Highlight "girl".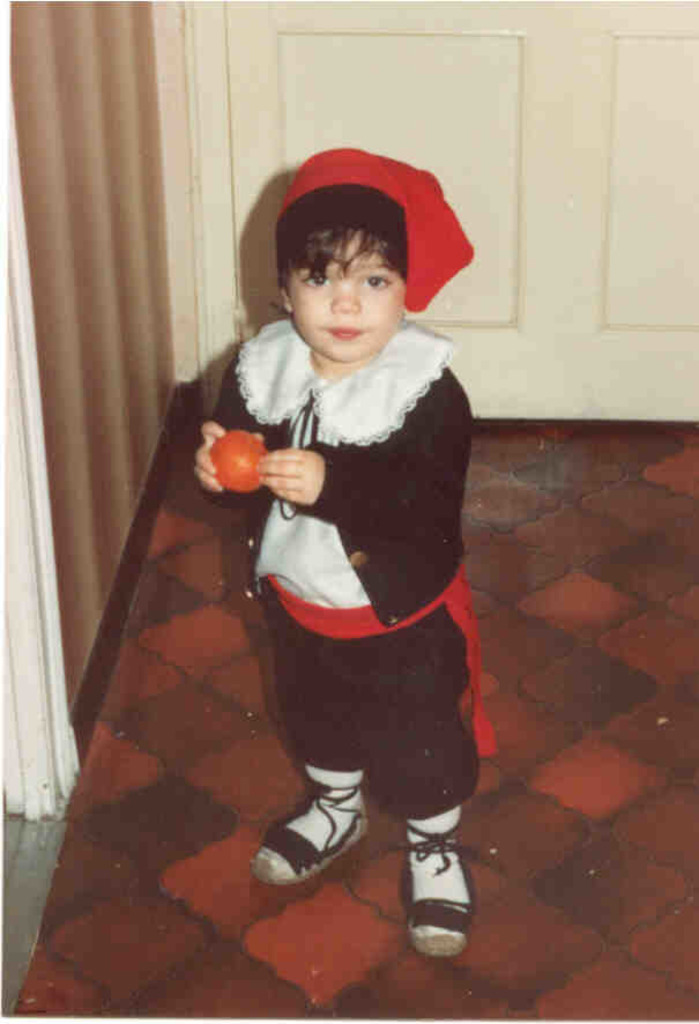
Highlighted region: l=188, t=147, r=494, b=956.
